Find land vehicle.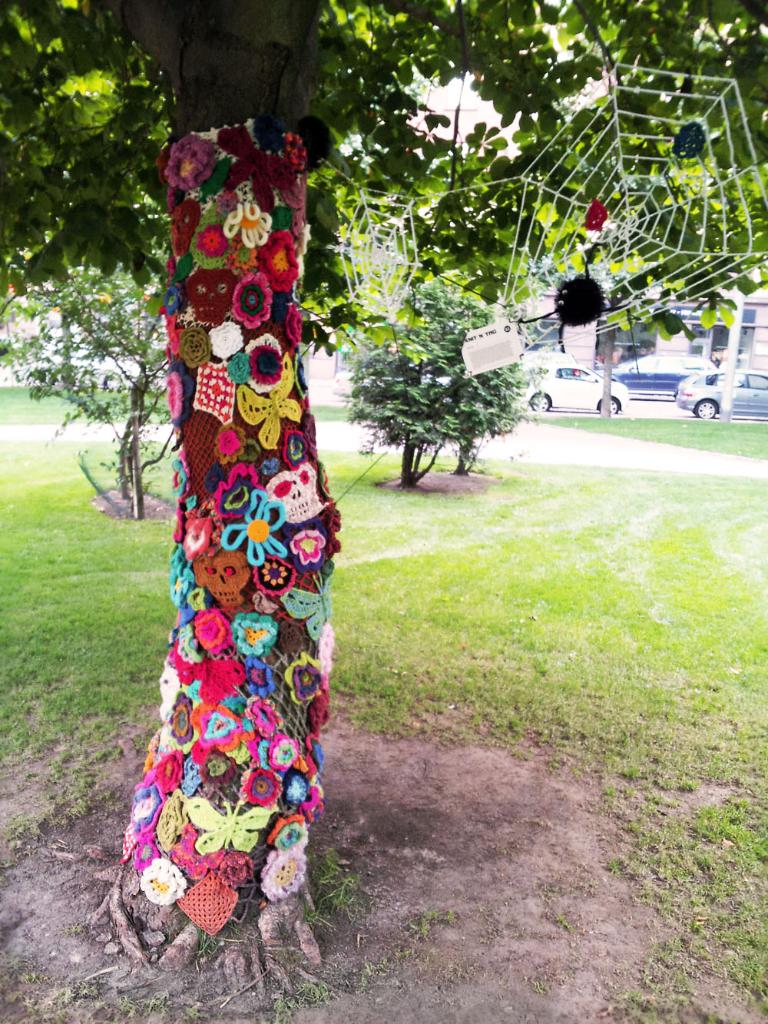
bbox=(508, 363, 631, 419).
